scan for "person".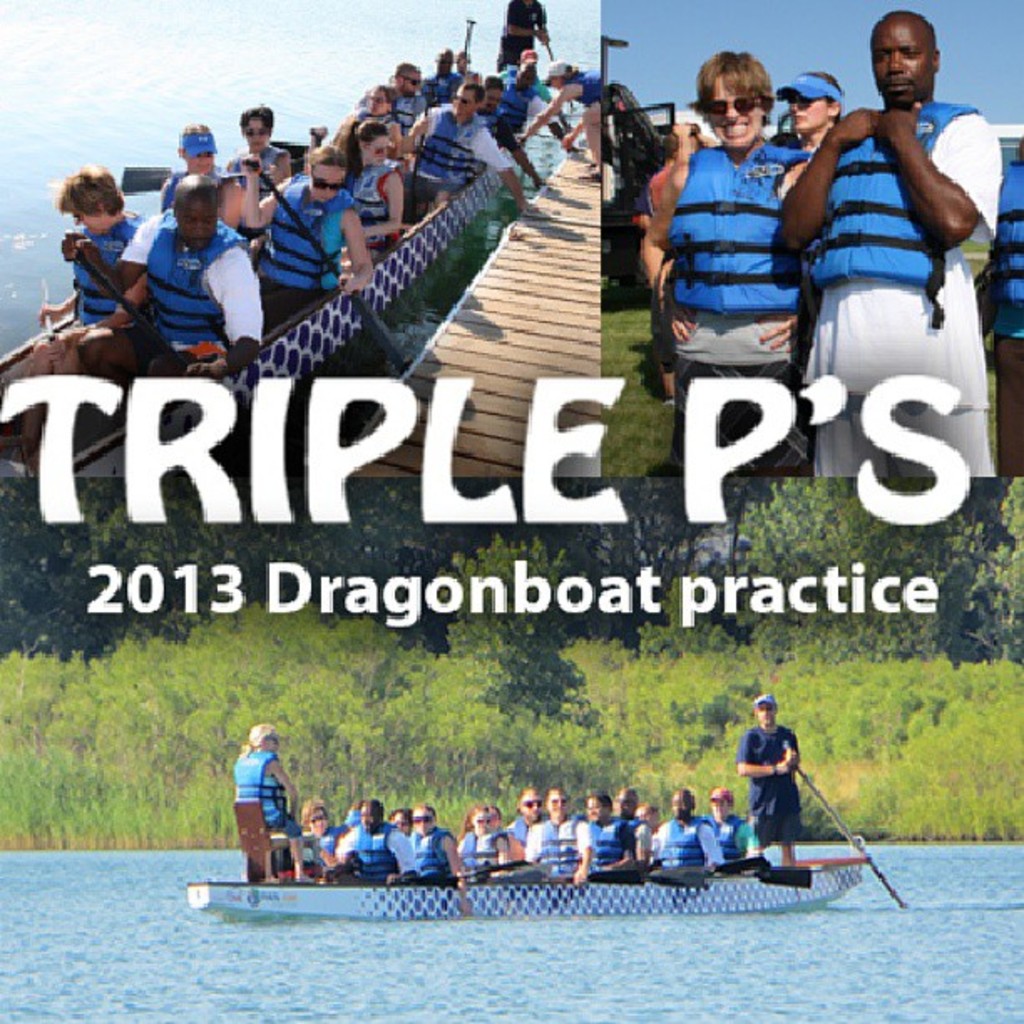
Scan result: bbox(581, 795, 616, 825).
